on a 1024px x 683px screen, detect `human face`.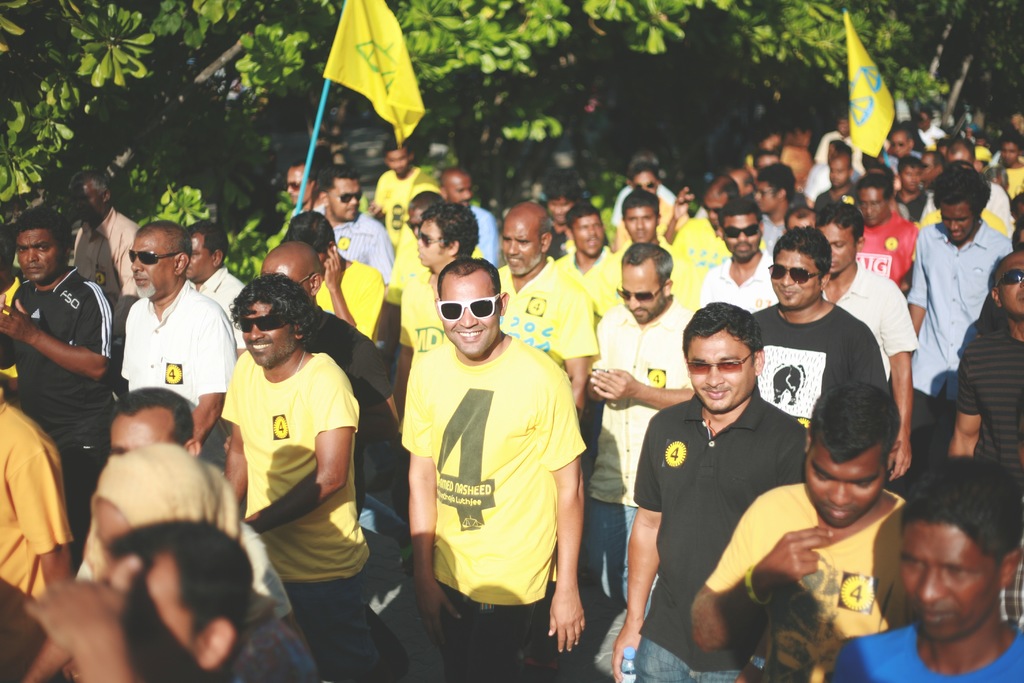
<bbox>98, 554, 193, 682</bbox>.
